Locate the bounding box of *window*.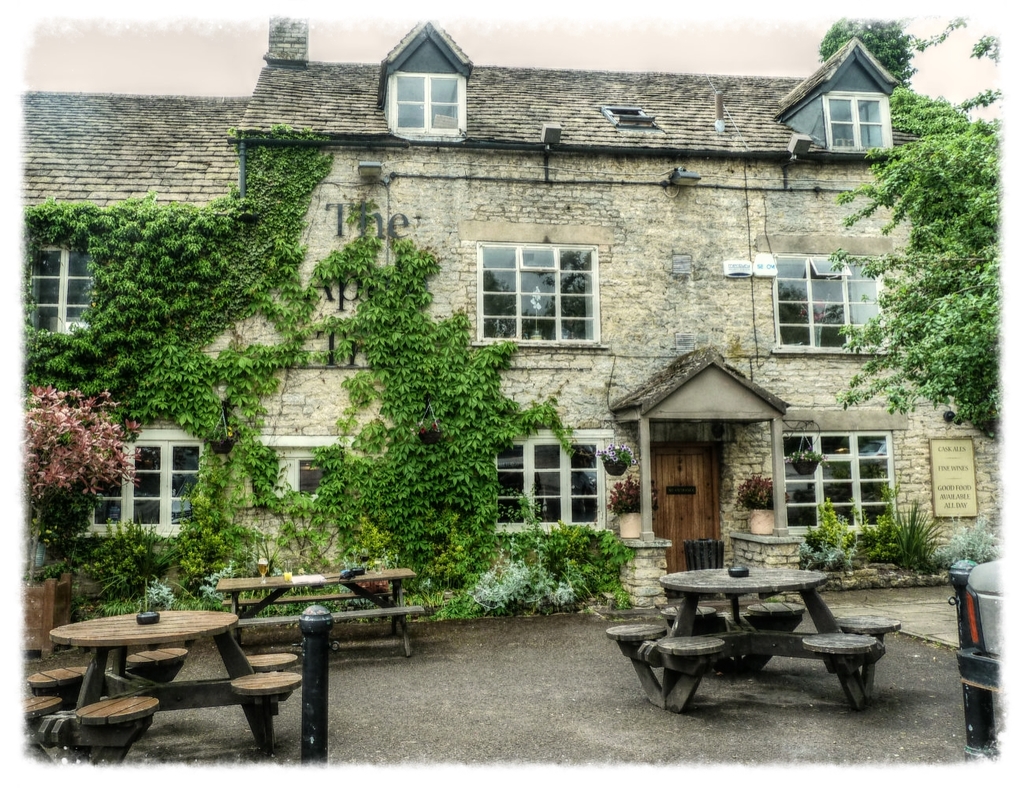
Bounding box: [770, 252, 896, 355].
